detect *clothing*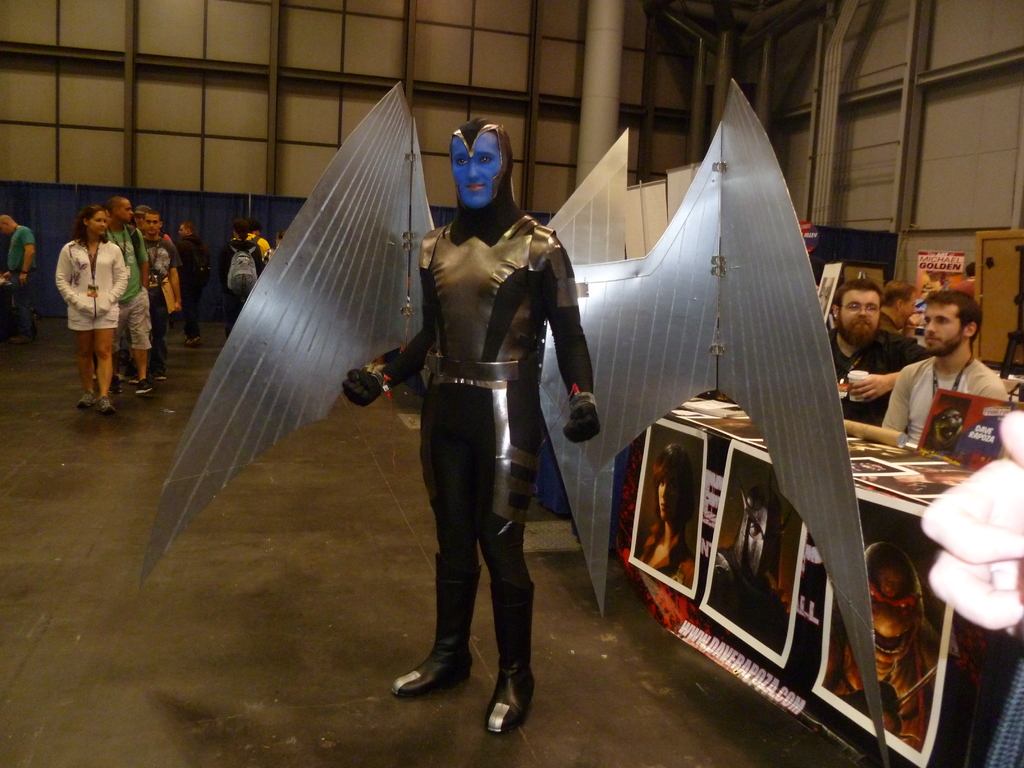
rect(248, 234, 272, 262)
